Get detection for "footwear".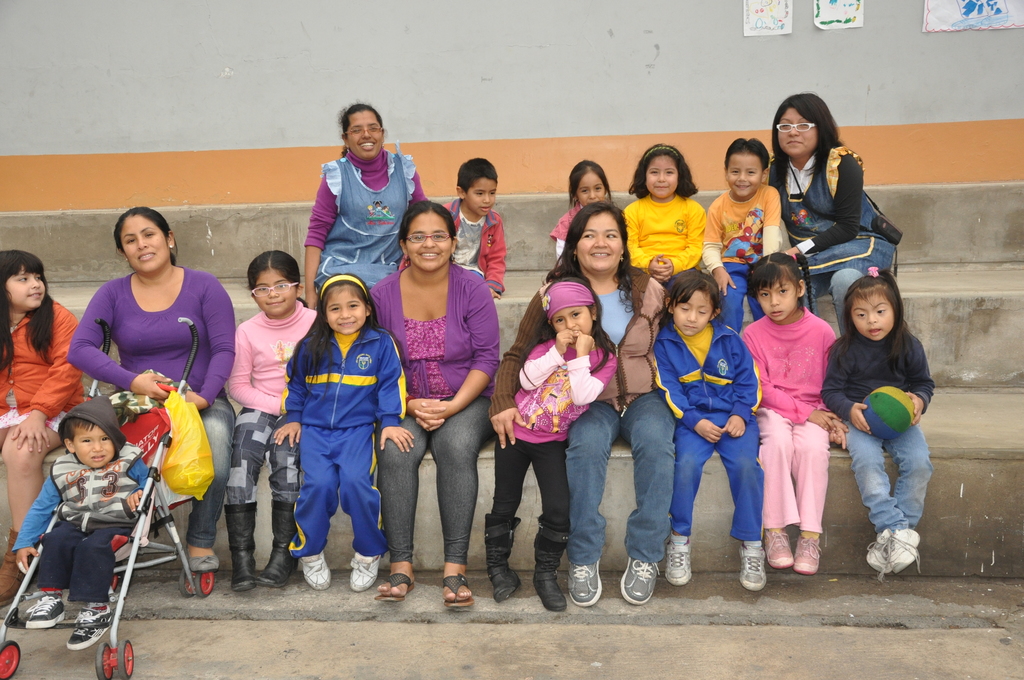
Detection: locate(441, 569, 471, 609).
